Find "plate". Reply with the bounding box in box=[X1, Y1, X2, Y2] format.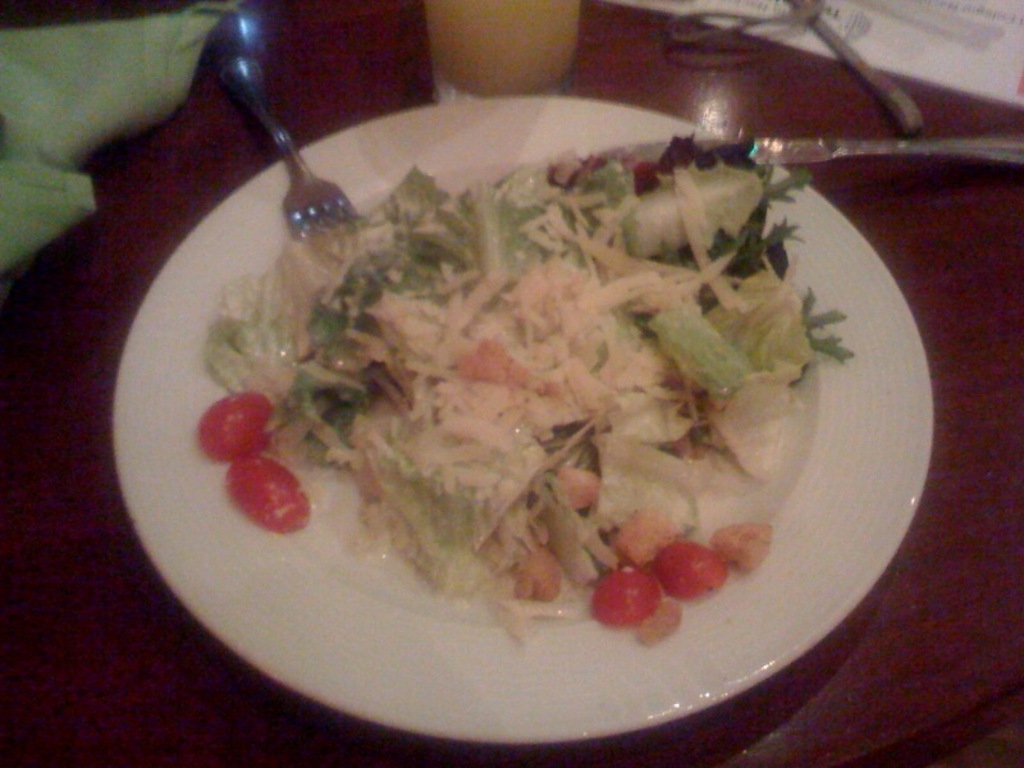
box=[65, 36, 969, 767].
